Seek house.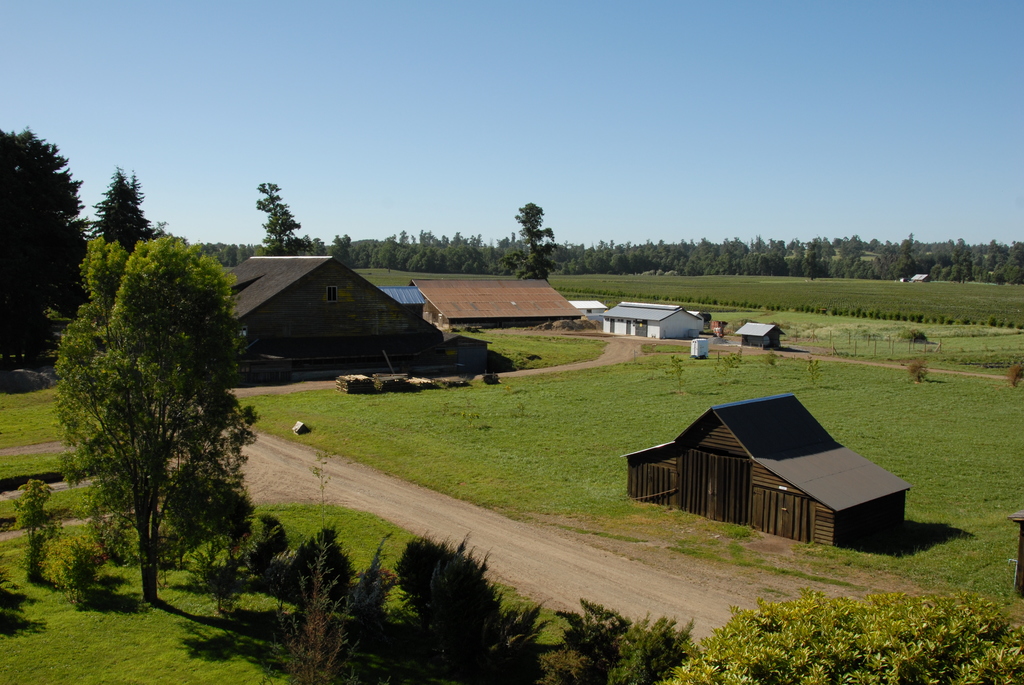
{"x1": 591, "y1": 295, "x2": 716, "y2": 337}.
